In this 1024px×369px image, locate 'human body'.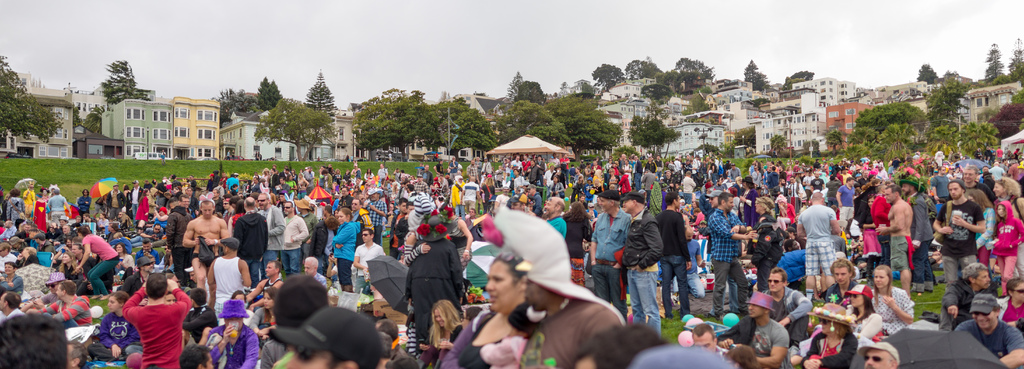
Bounding box: 582, 181, 596, 202.
